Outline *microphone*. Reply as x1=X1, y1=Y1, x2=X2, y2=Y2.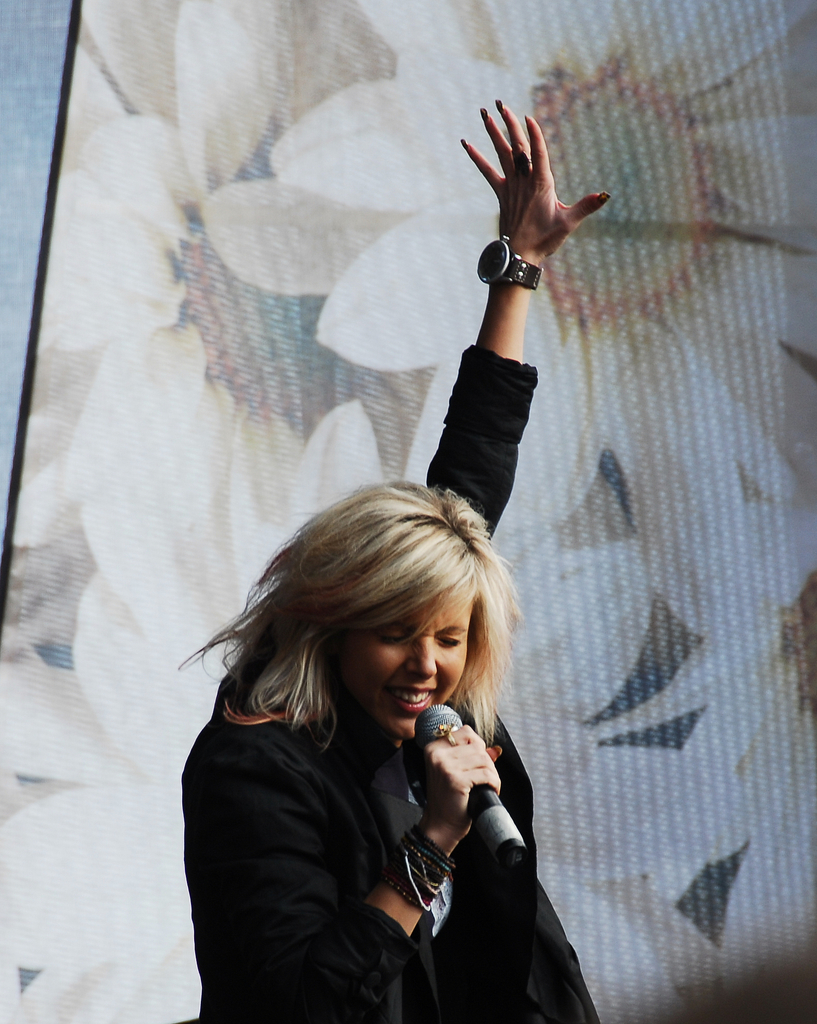
x1=414, y1=699, x2=532, y2=870.
